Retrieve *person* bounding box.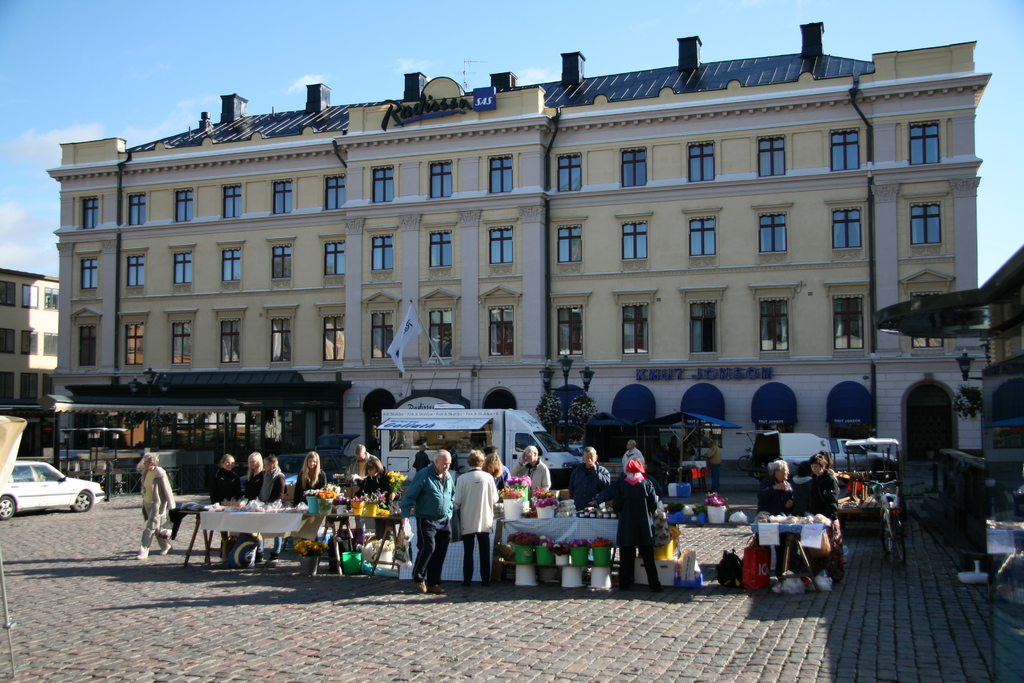
Bounding box: pyautogui.locateOnScreen(340, 436, 384, 490).
